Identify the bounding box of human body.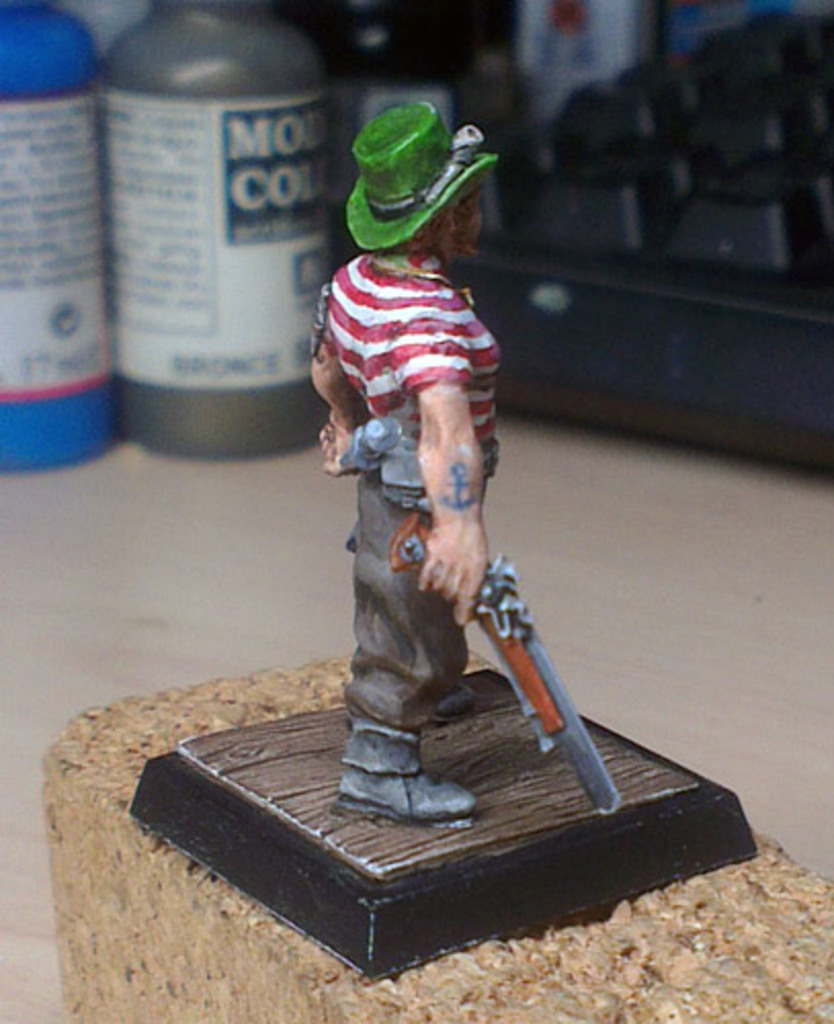
303:102:504:819.
